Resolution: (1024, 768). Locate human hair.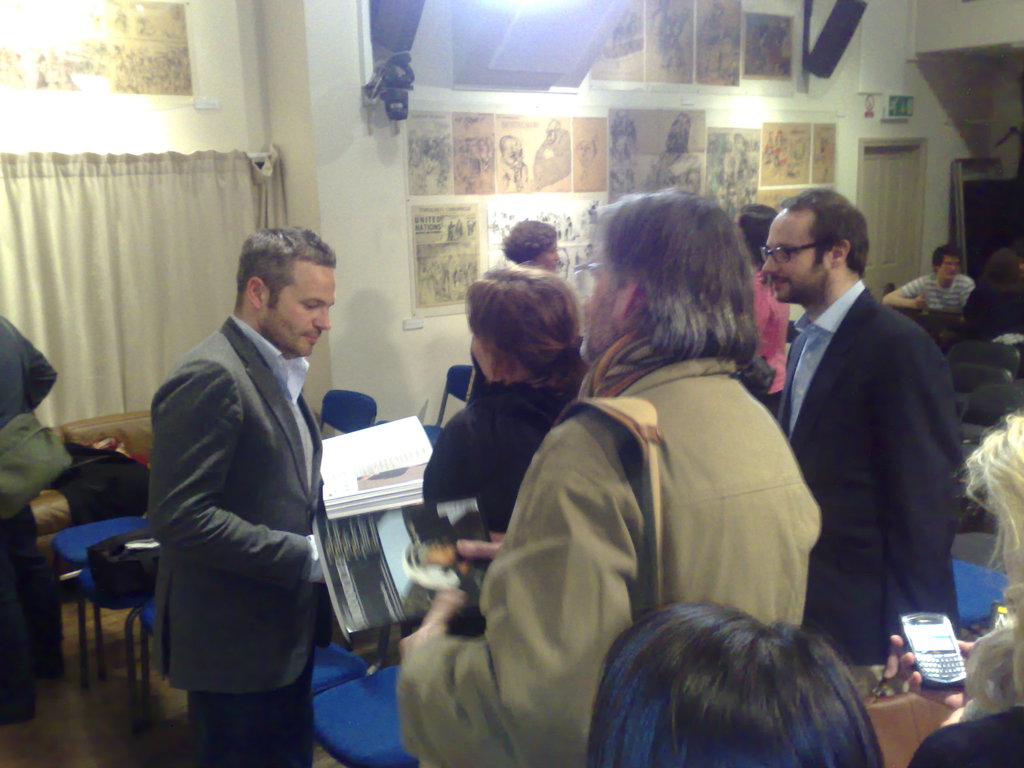
detection(499, 220, 557, 264).
